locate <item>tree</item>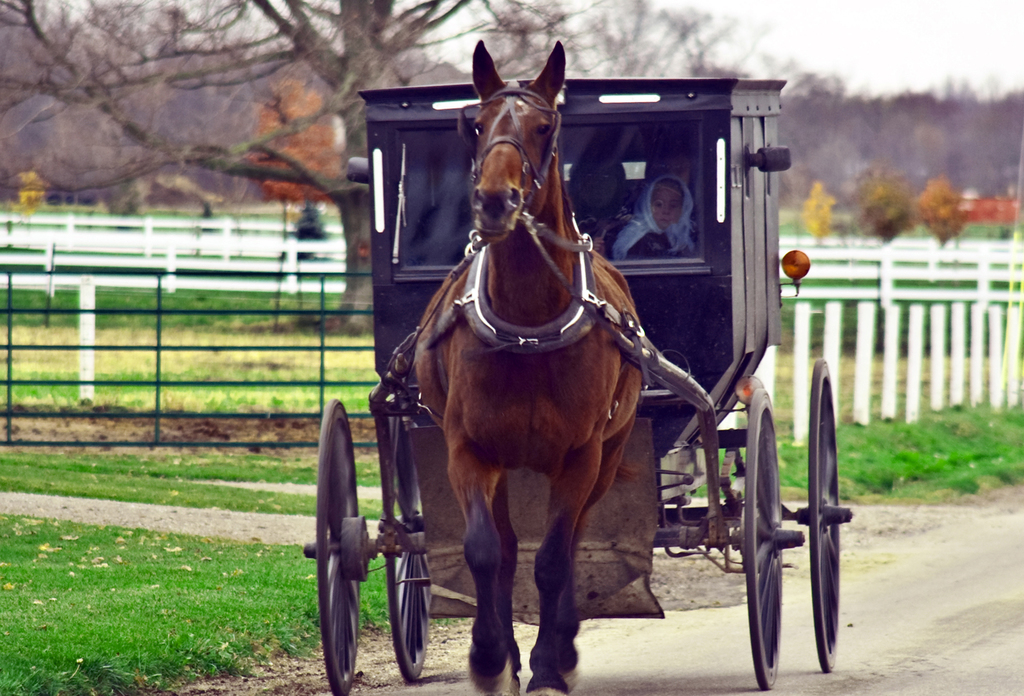
left=845, top=163, right=924, bottom=247
